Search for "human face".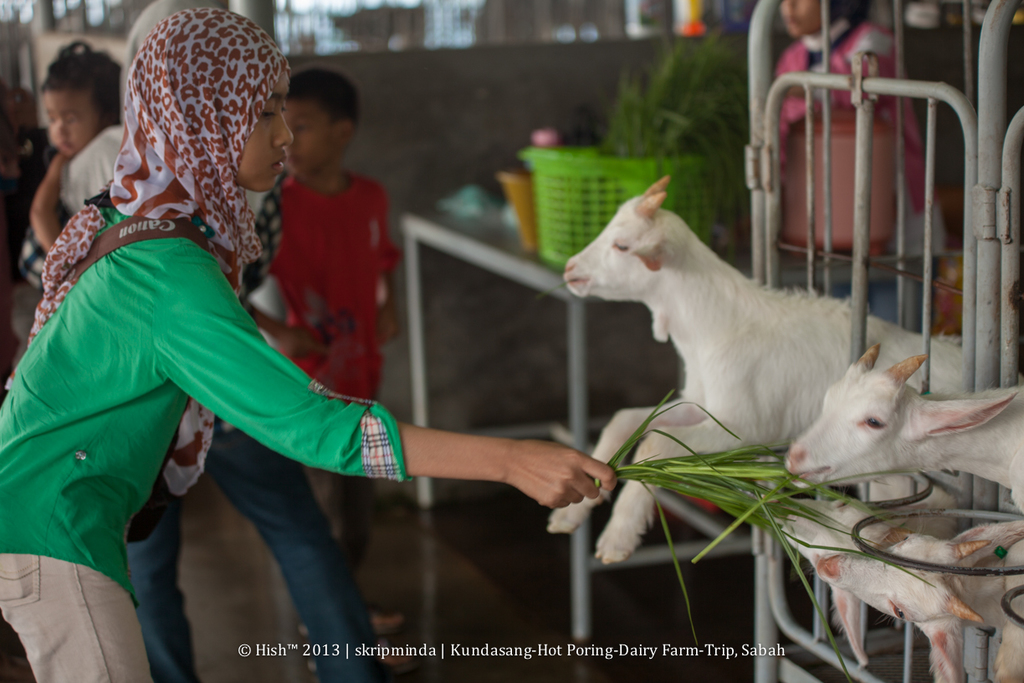
Found at 287:98:335:171.
